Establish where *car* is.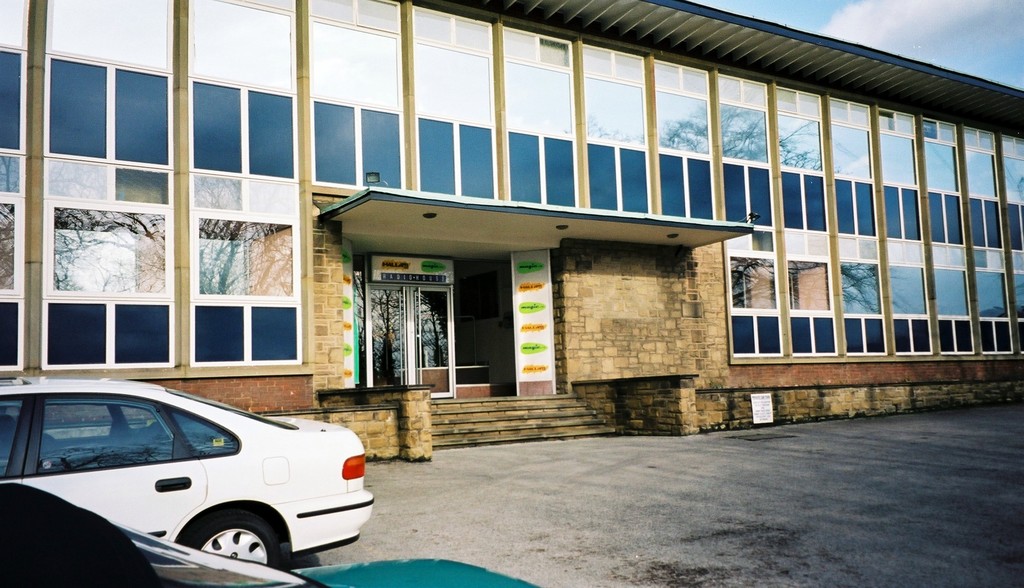
Established at Rect(0, 477, 536, 587).
